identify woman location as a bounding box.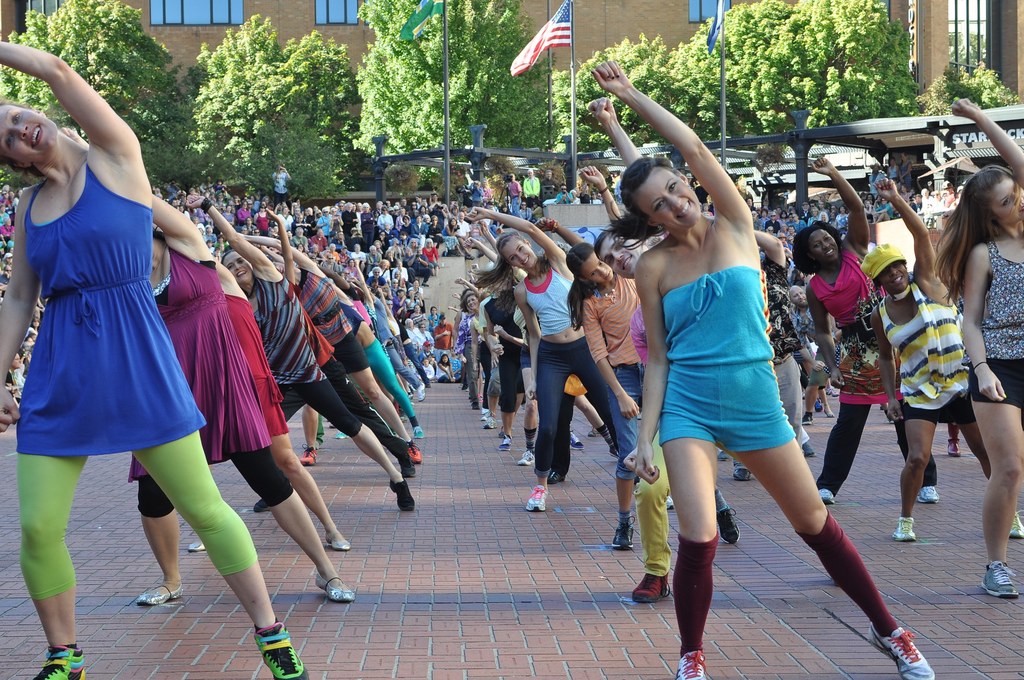
<bbox>195, 190, 419, 514</bbox>.
